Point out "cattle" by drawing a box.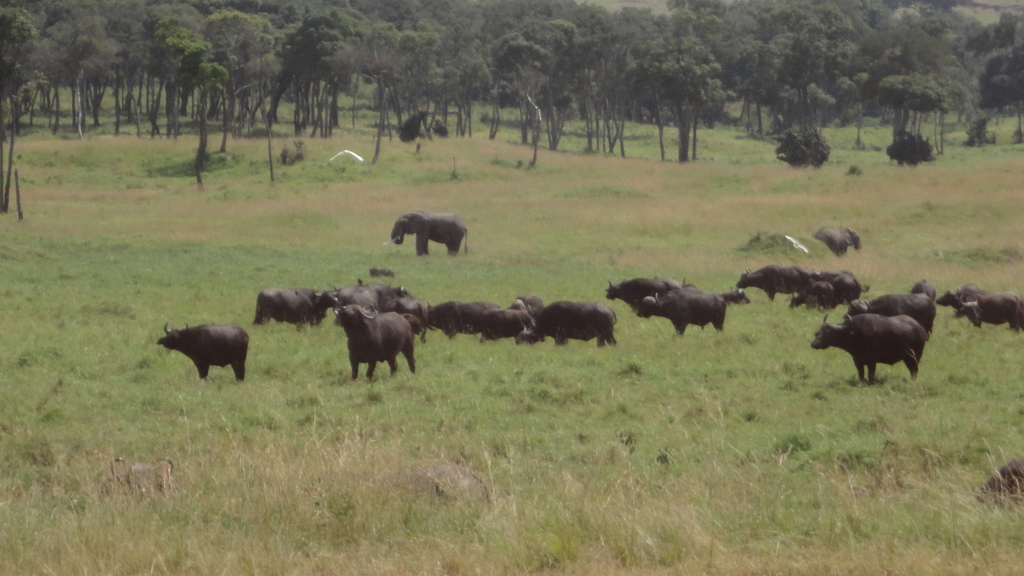
[634,289,726,339].
